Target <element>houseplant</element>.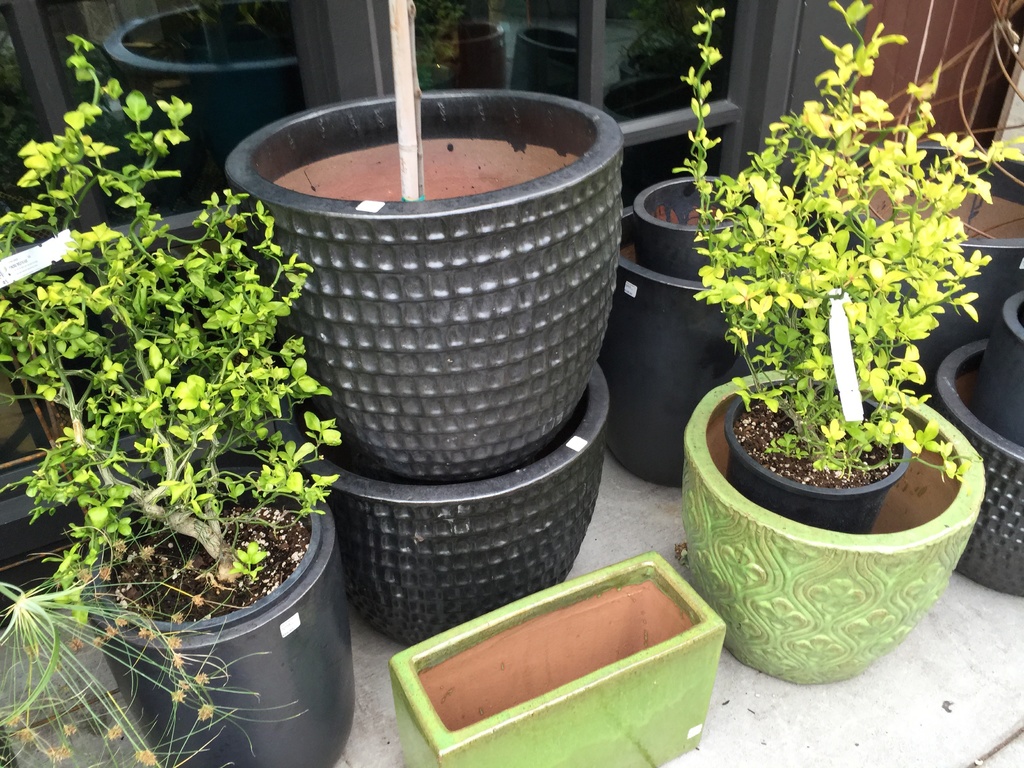
Target region: (0, 26, 351, 767).
